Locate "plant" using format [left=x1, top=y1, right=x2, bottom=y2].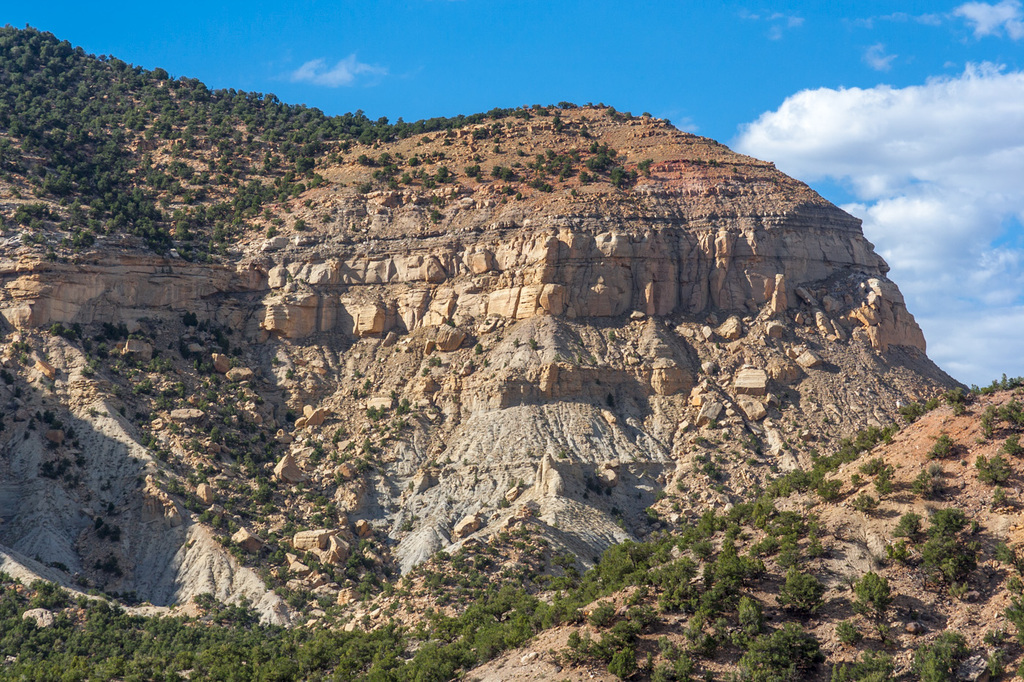
[left=211, top=325, right=233, bottom=344].
